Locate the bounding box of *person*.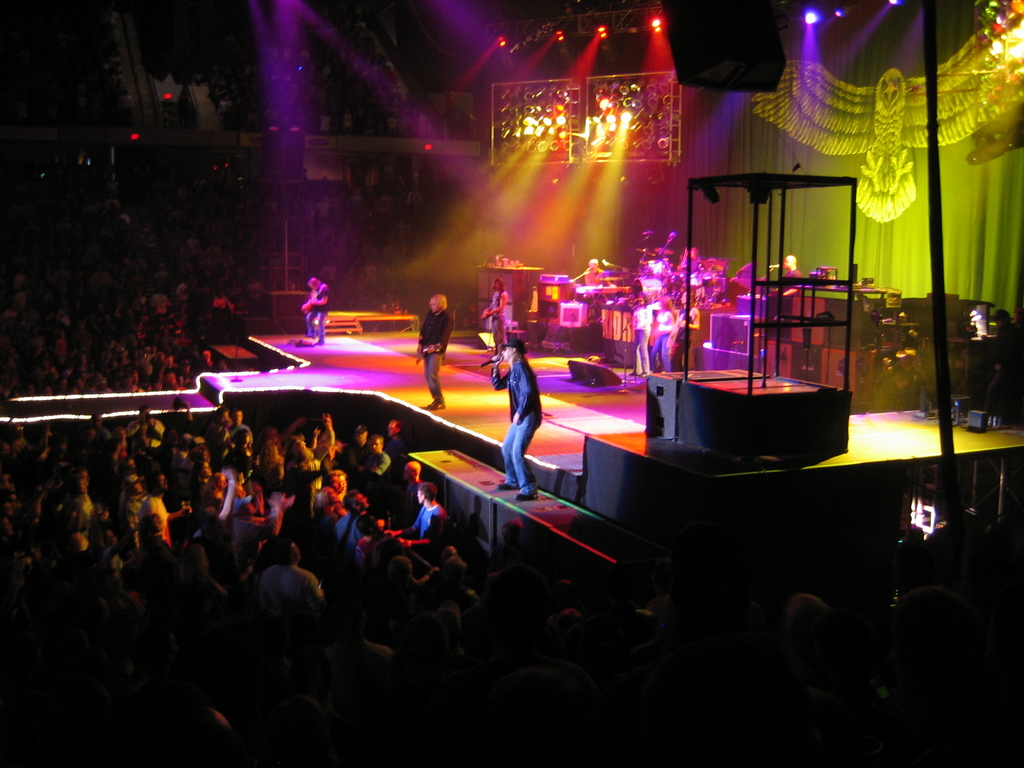
Bounding box: [627, 288, 653, 380].
